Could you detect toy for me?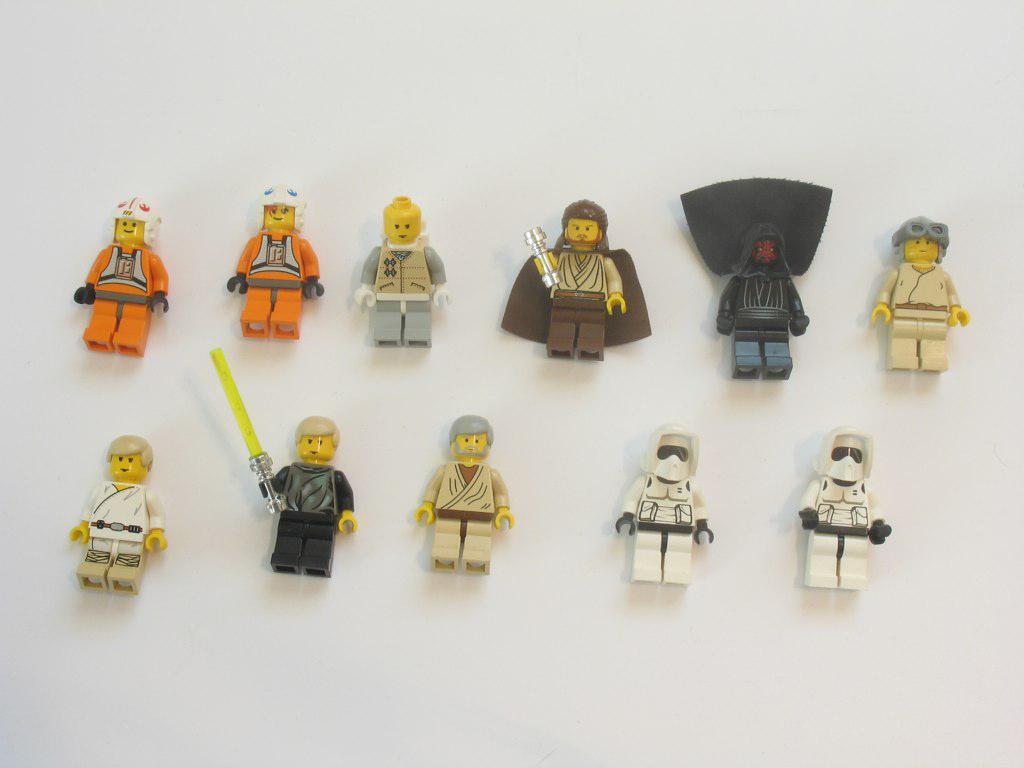
Detection result: <region>208, 346, 357, 579</region>.
